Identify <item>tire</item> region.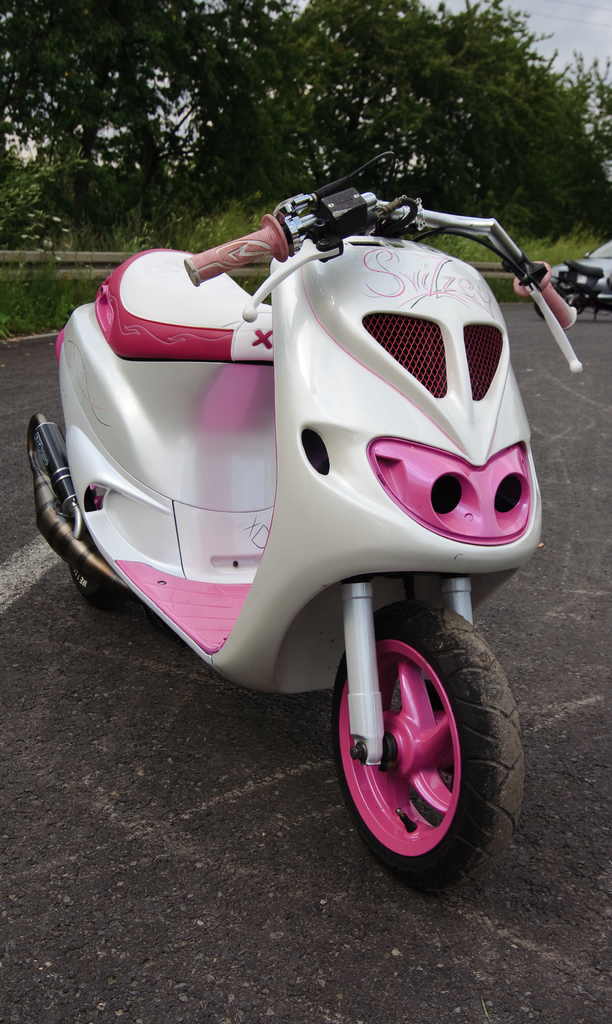
Region: x1=323 y1=600 x2=520 y2=878.
